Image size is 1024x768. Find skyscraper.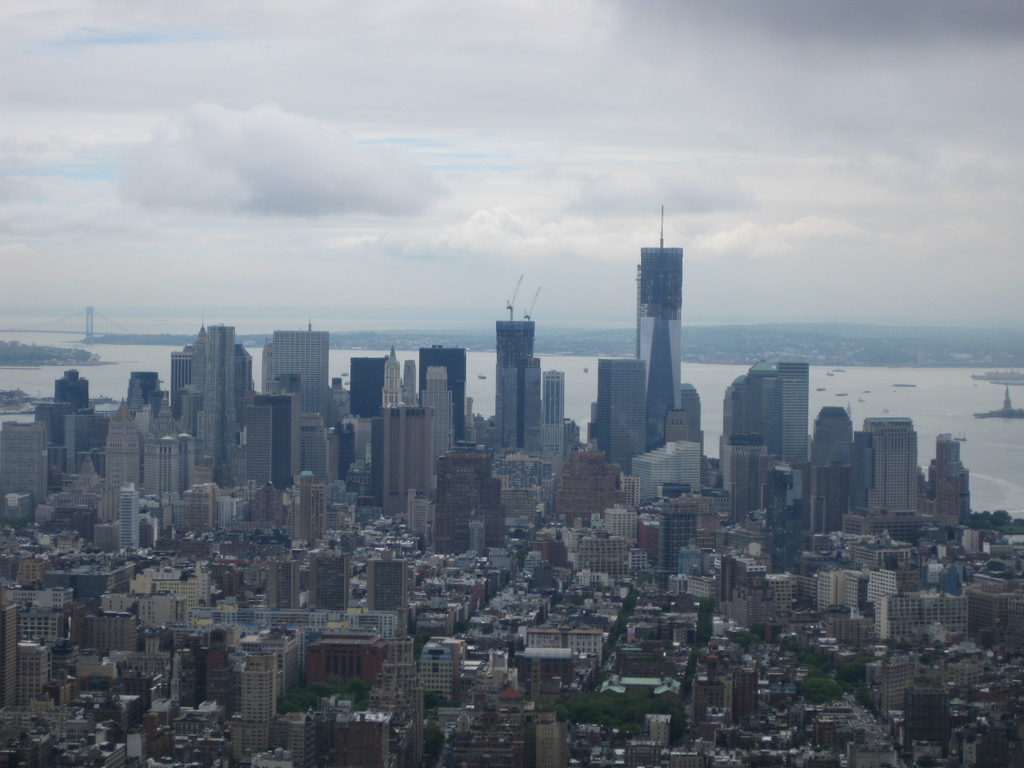
<region>708, 348, 805, 491</region>.
